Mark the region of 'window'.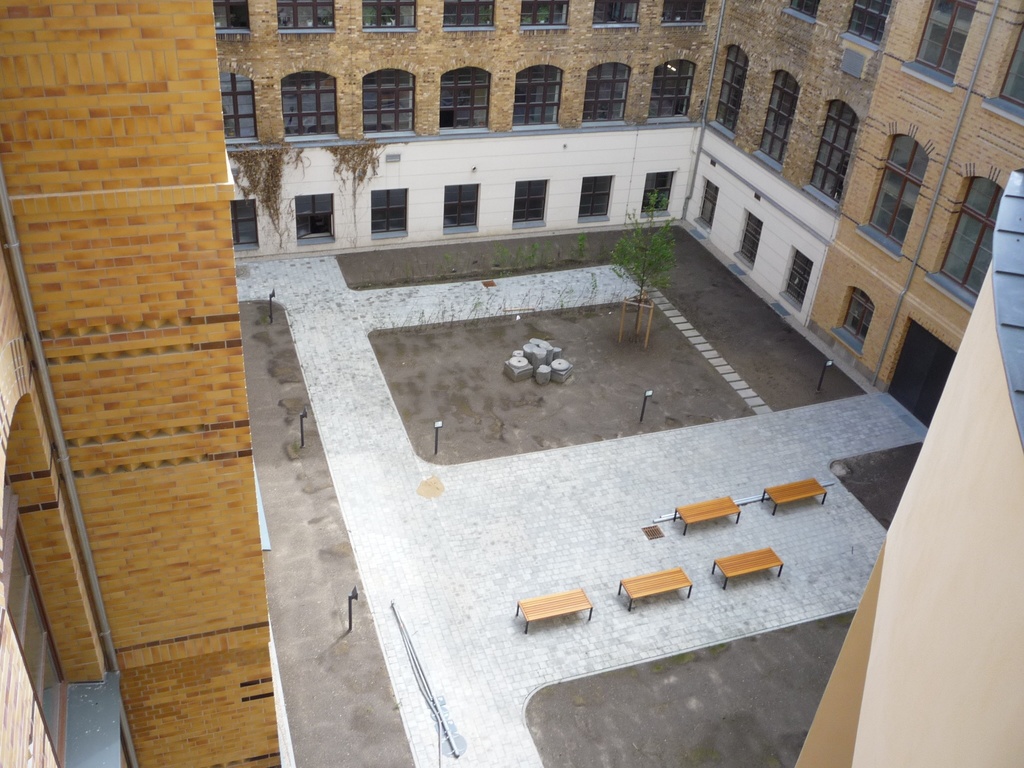
Region: [509,61,562,131].
